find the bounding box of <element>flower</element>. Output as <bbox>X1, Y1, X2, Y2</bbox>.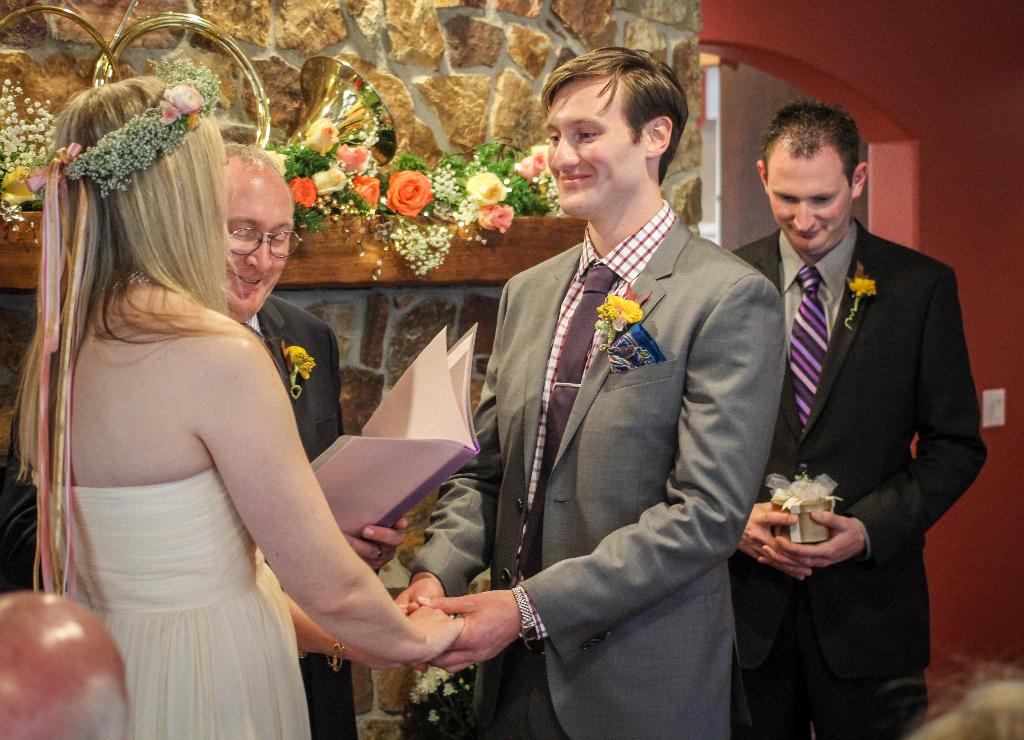
<bbox>386, 165, 437, 219</bbox>.
